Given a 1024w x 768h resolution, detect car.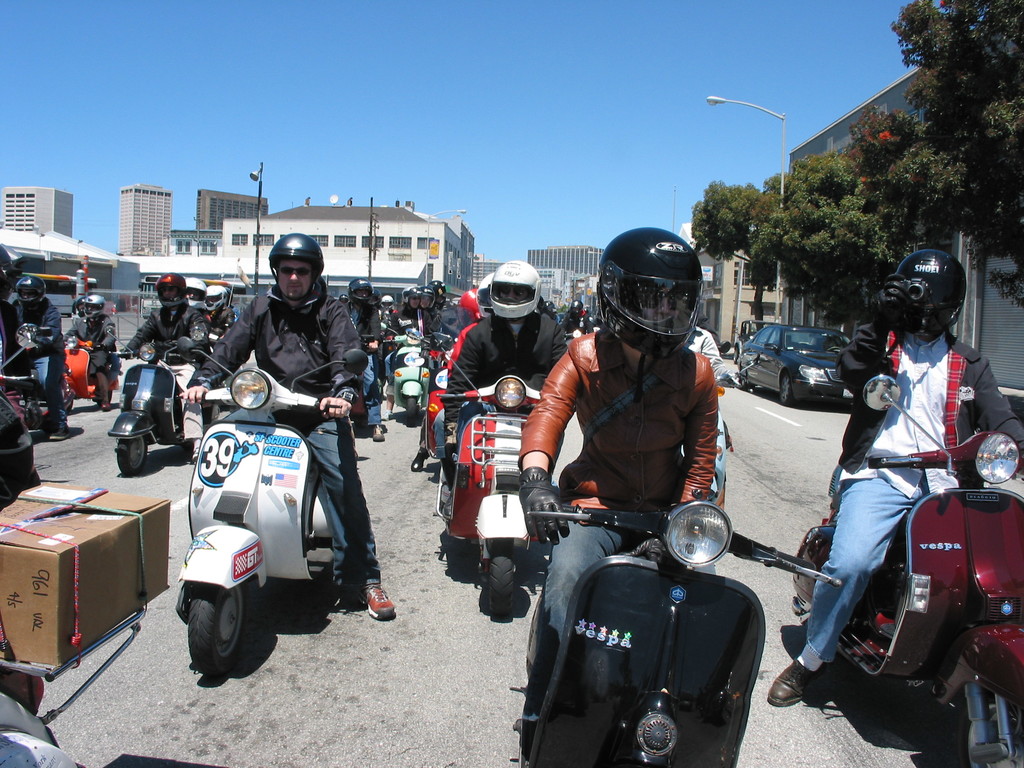
<box>748,324,872,411</box>.
